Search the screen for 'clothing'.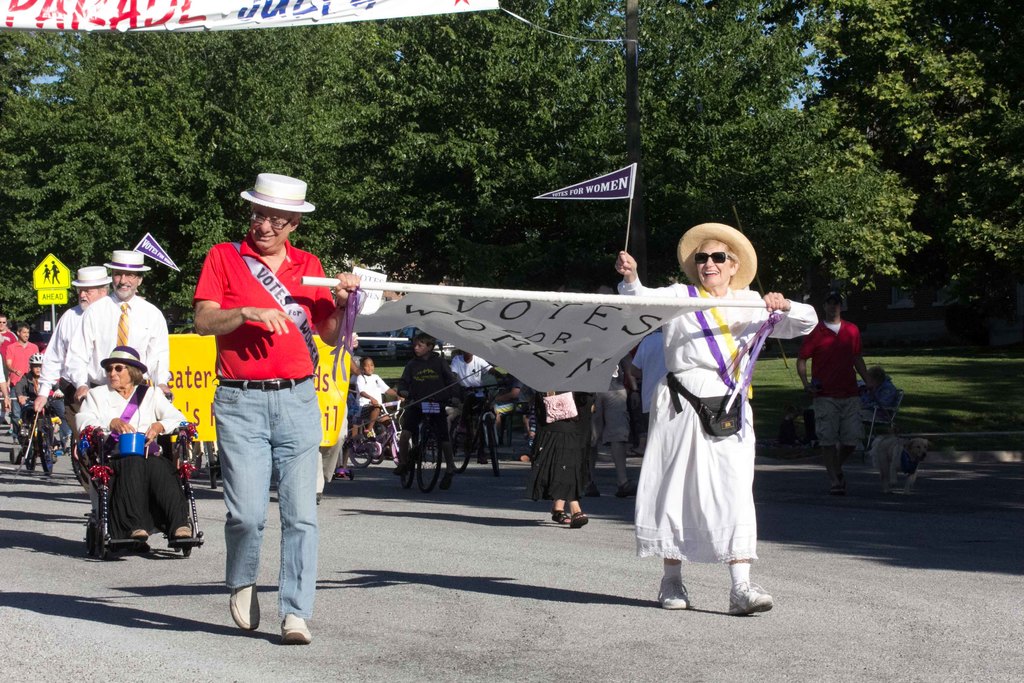
Found at detection(612, 279, 816, 573).
